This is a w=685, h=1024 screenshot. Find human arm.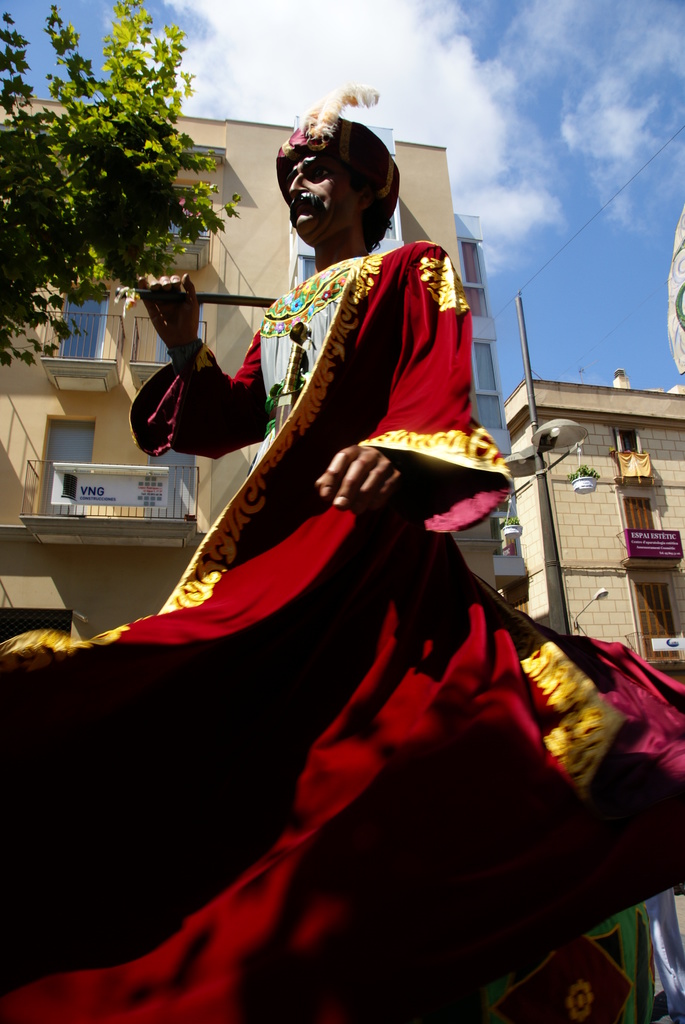
Bounding box: 131/275/276/461.
